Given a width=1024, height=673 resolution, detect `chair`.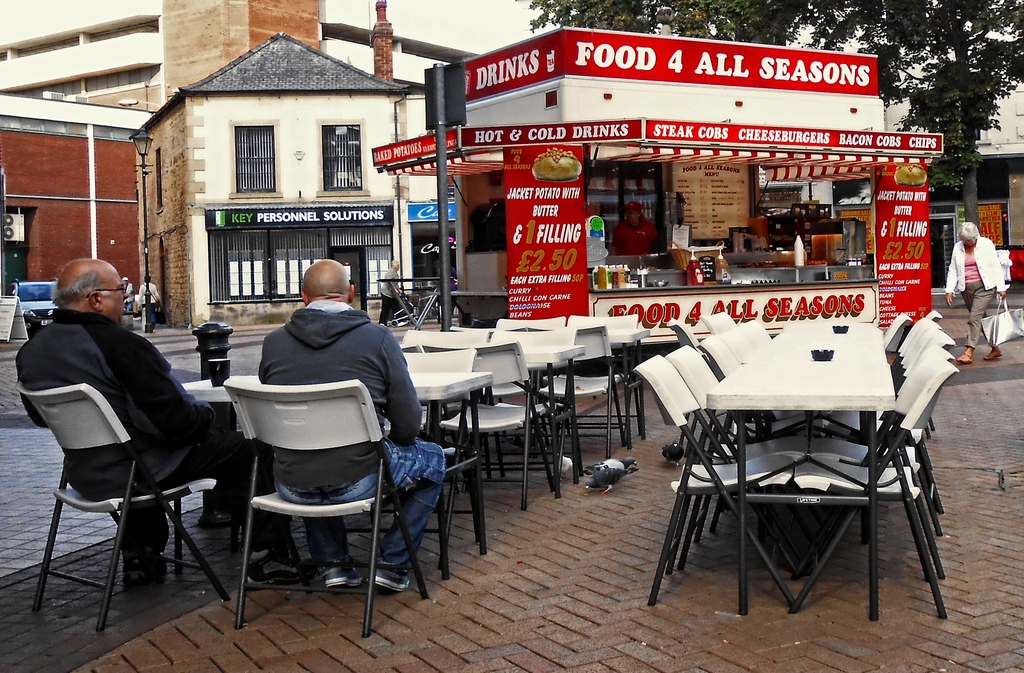
{"x1": 433, "y1": 340, "x2": 556, "y2": 514}.
